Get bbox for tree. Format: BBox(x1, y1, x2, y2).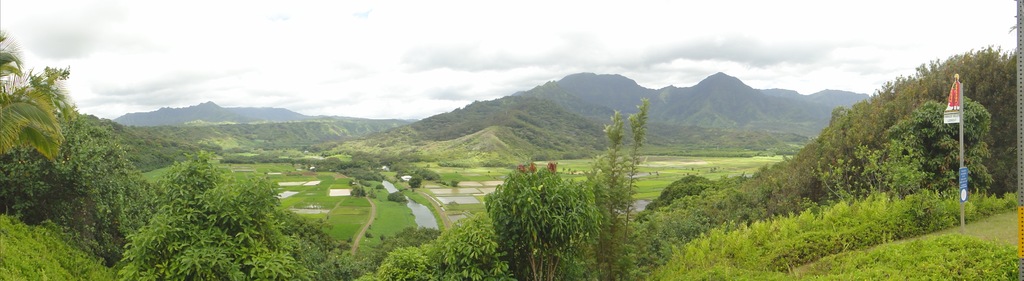
BBox(587, 90, 663, 228).
